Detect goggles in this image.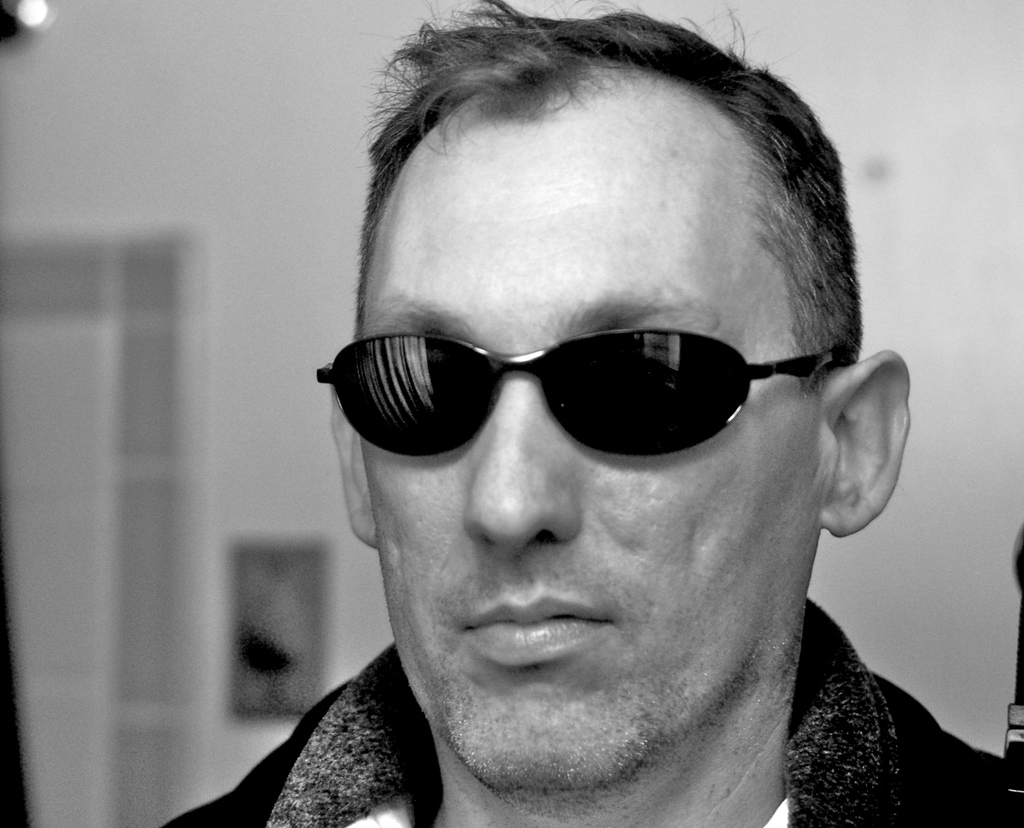
Detection: select_region(314, 323, 862, 454).
